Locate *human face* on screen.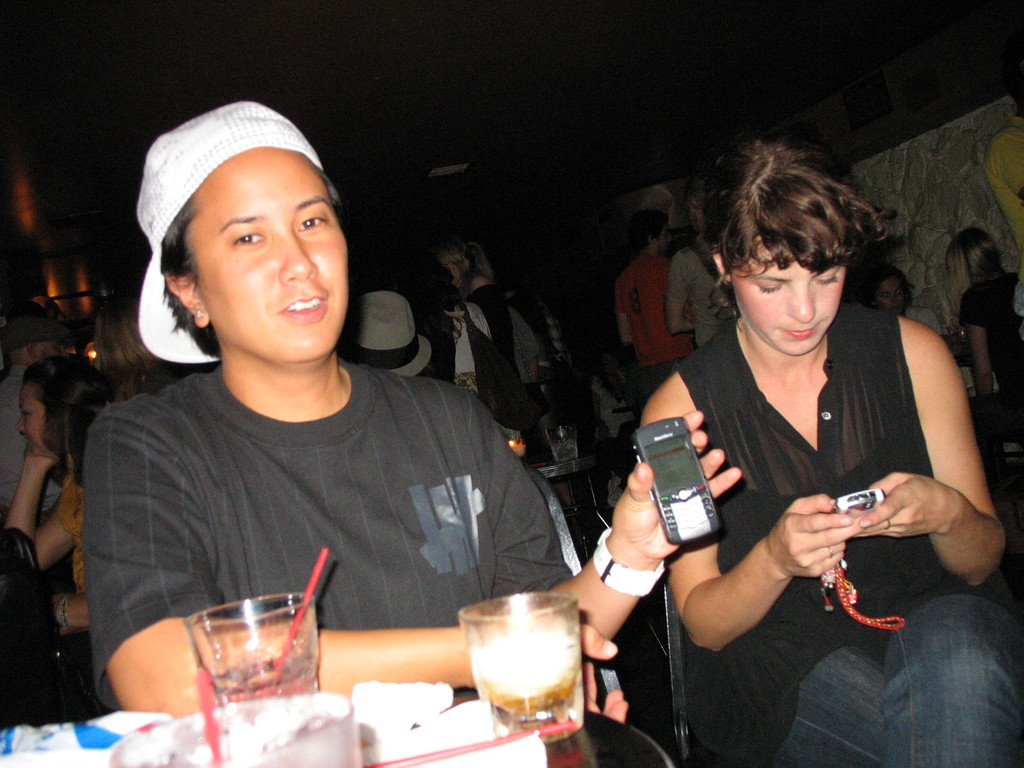
On screen at locate(730, 253, 843, 349).
